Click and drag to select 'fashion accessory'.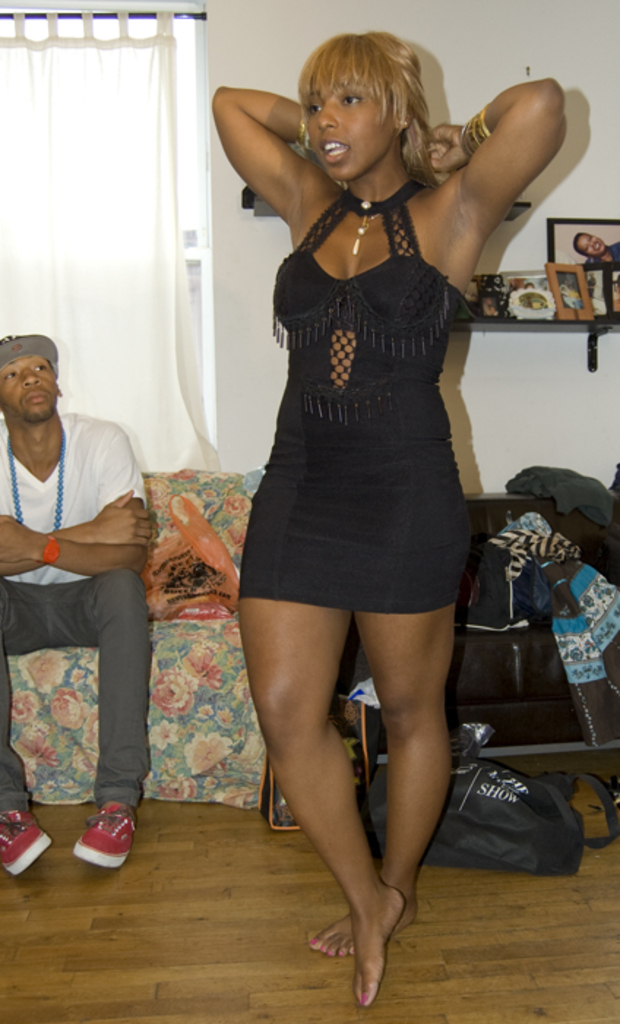
Selection: Rect(0, 335, 58, 377).
